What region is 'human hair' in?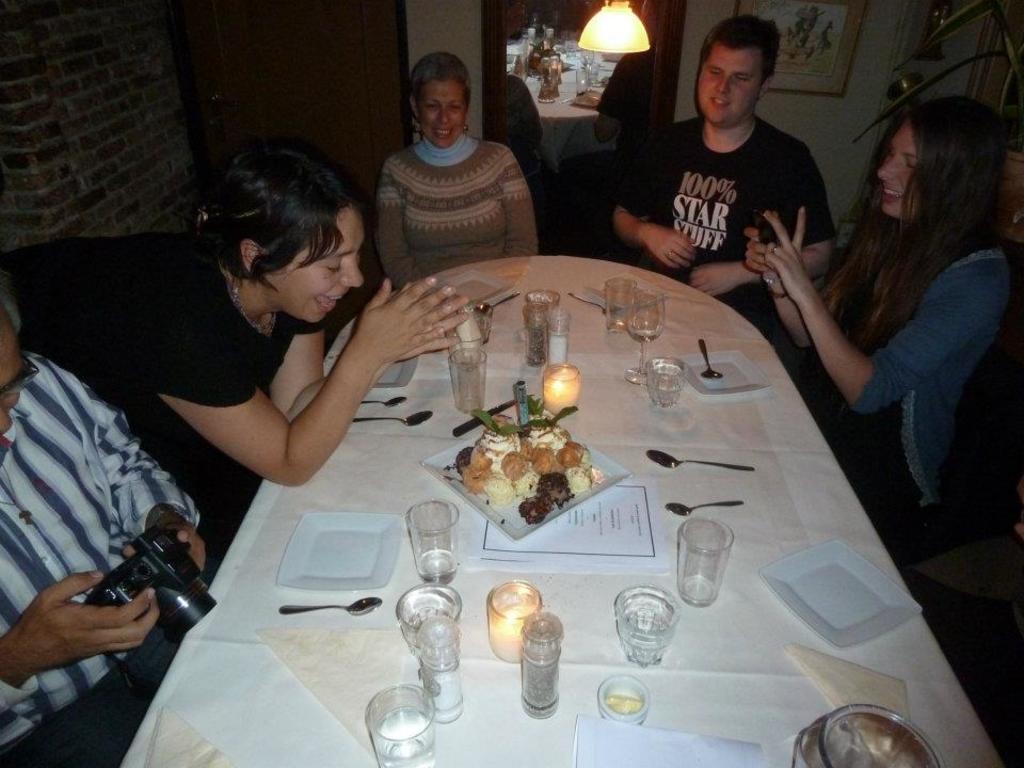
(407,50,474,109).
